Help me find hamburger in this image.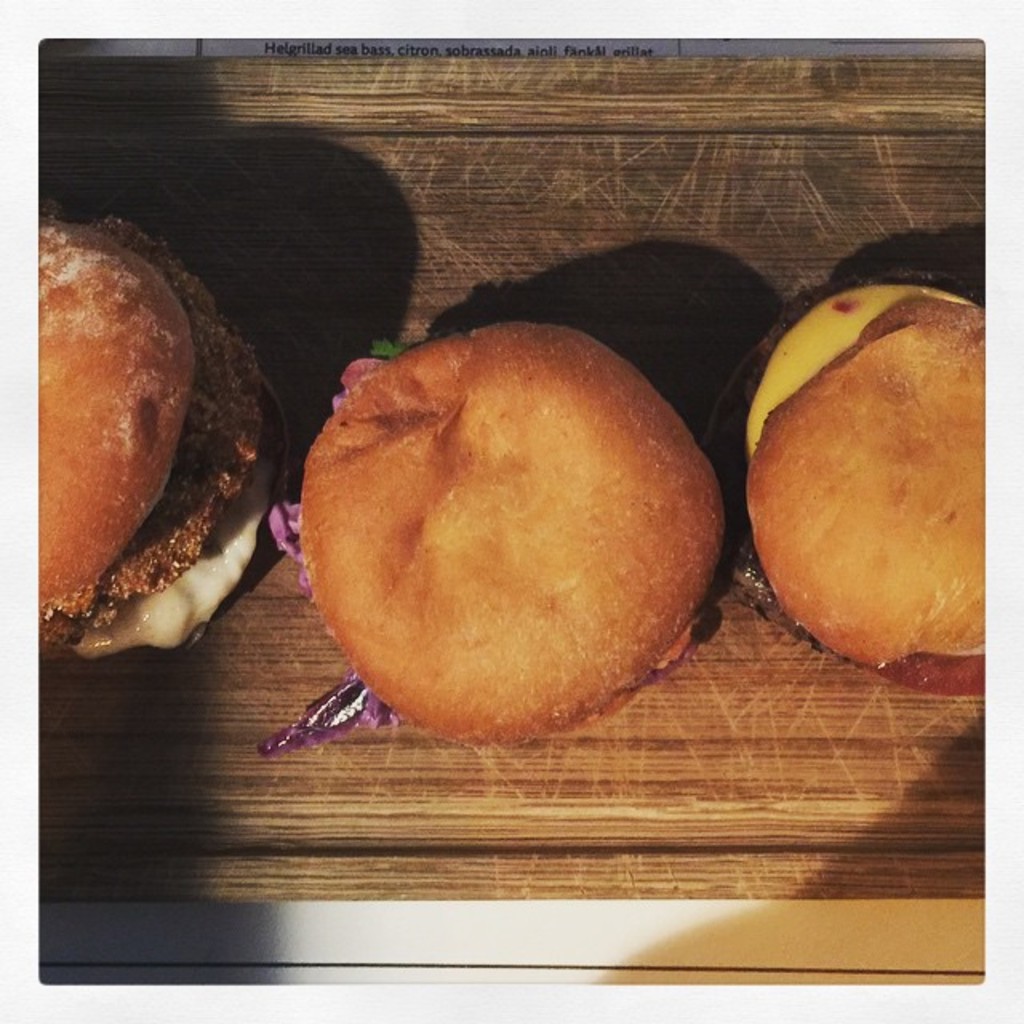
Found it: x1=43 y1=216 x2=290 y2=654.
